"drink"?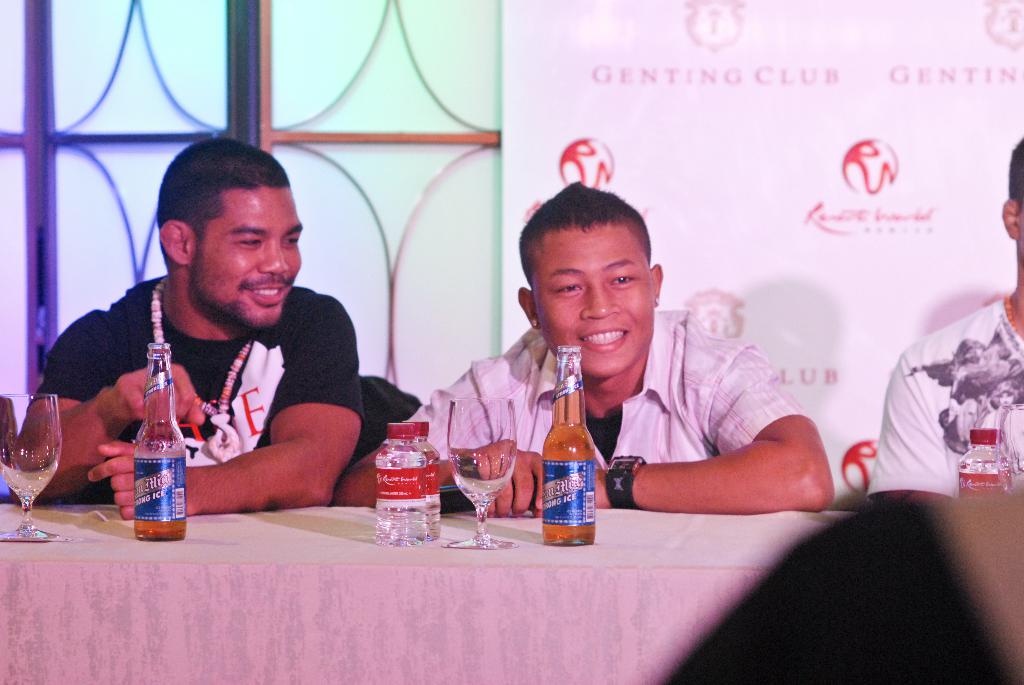
419 451 439 544
